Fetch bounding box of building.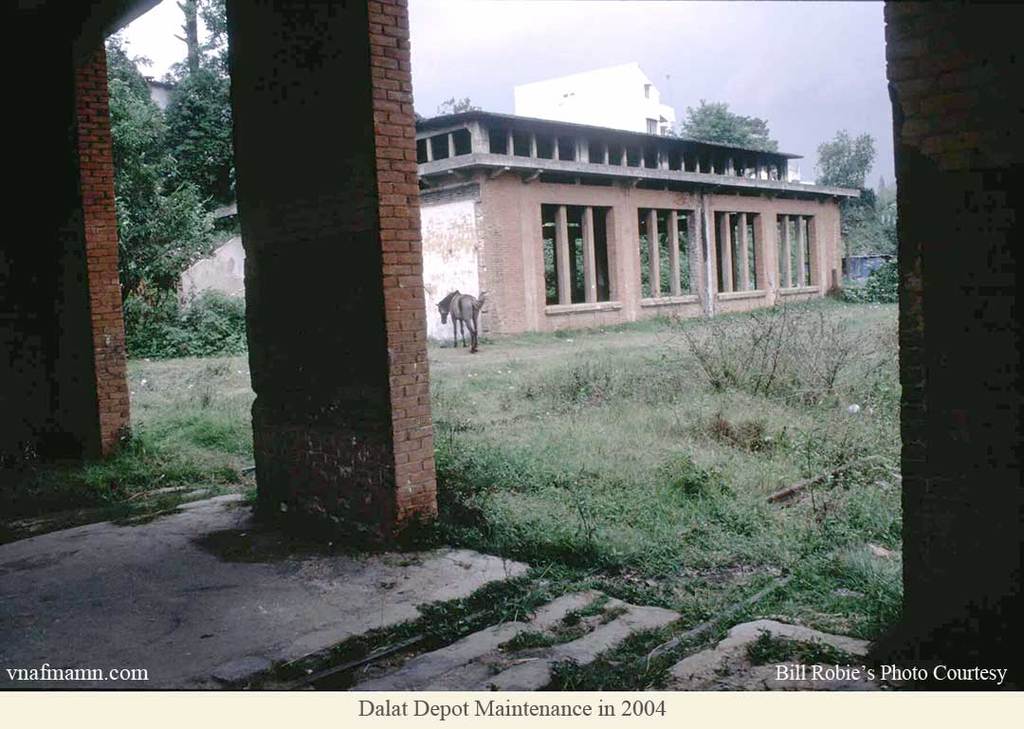
Bbox: (left=175, top=111, right=859, bottom=332).
